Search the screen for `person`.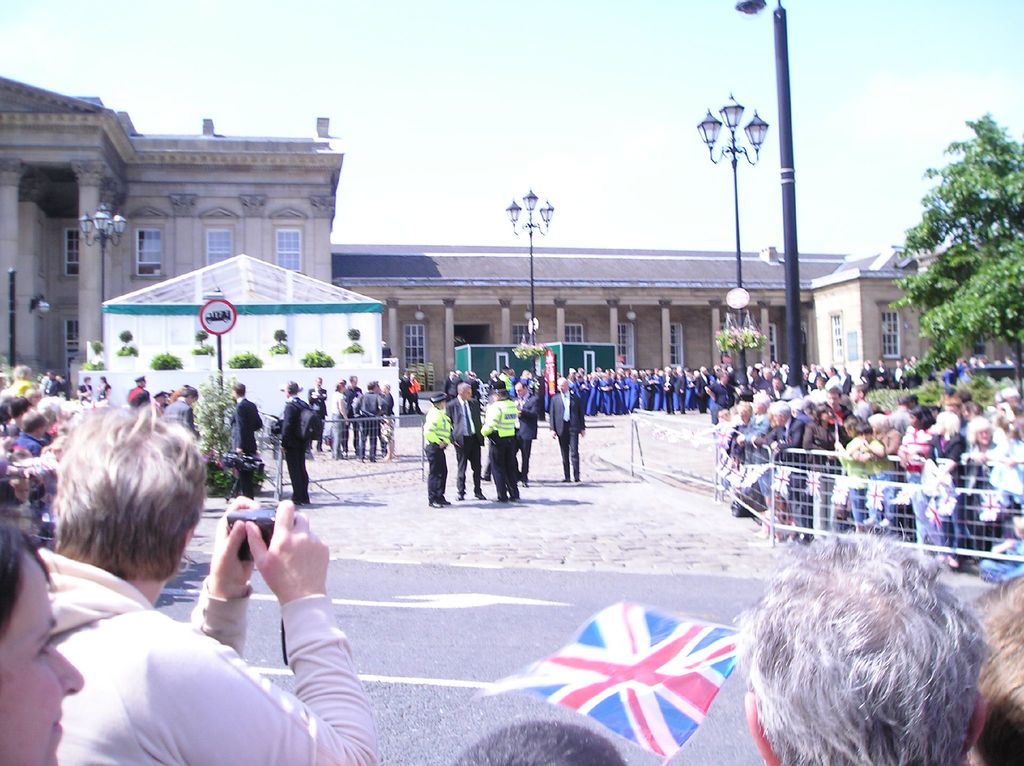
Found at 67, 355, 81, 387.
